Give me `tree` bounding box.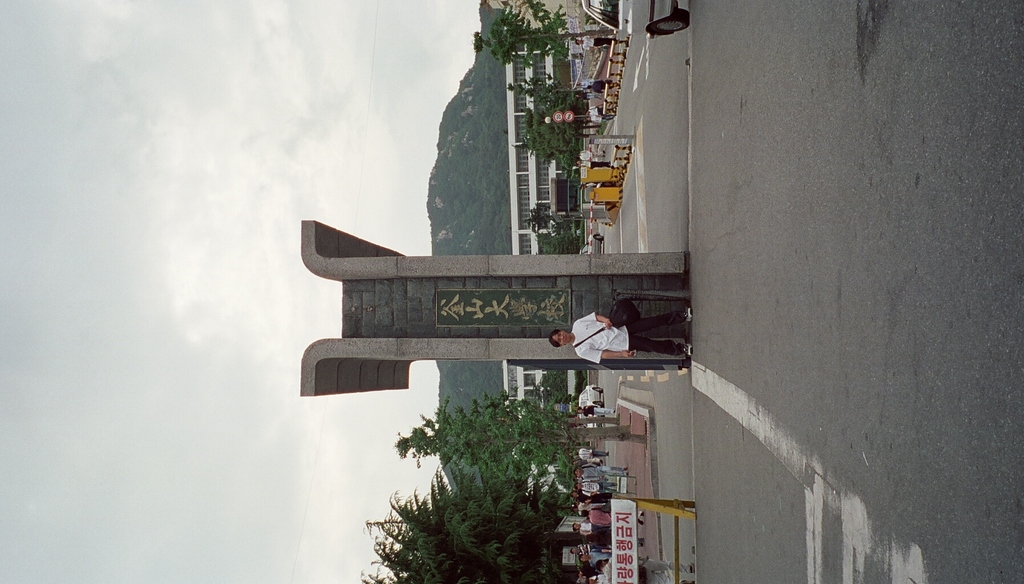
525,205,590,225.
